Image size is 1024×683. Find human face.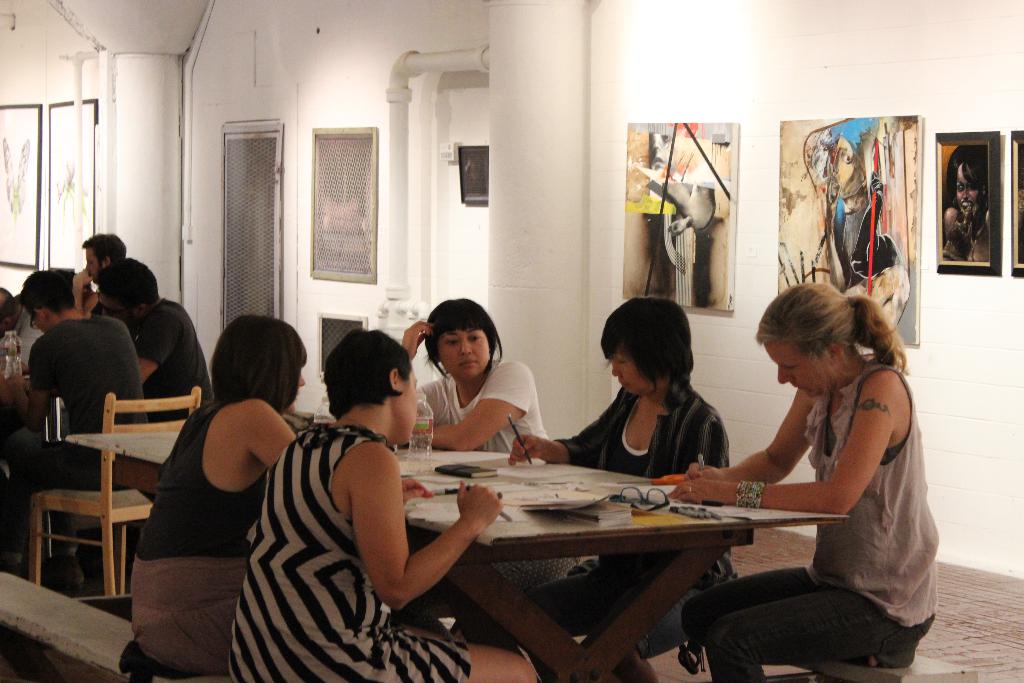
<region>611, 347, 648, 394</region>.
